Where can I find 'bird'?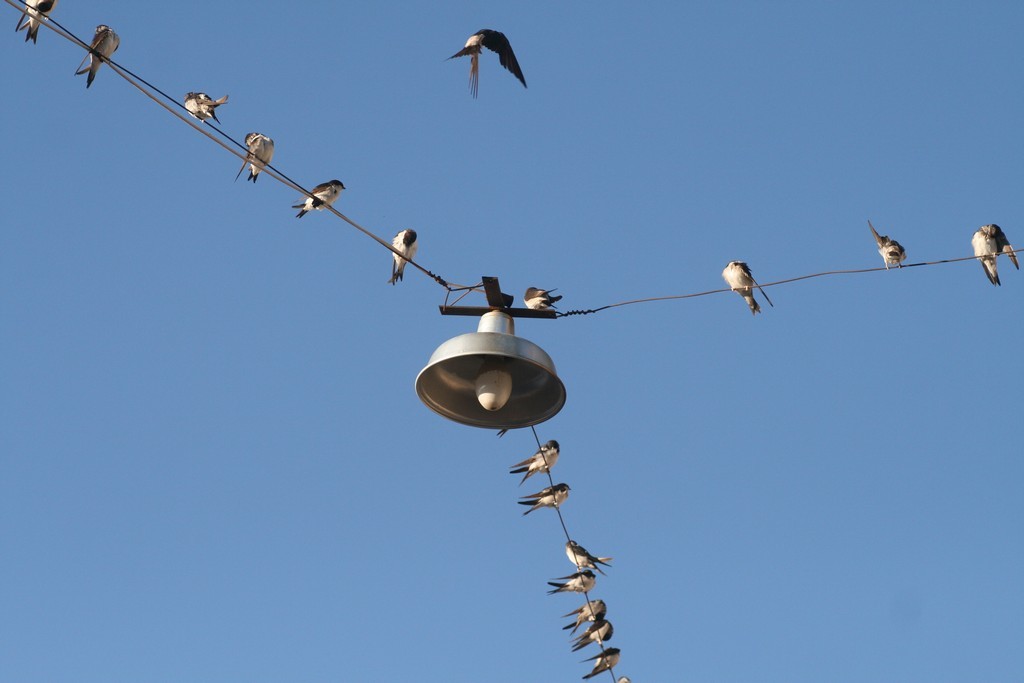
You can find it at {"left": 577, "top": 642, "right": 628, "bottom": 682}.
